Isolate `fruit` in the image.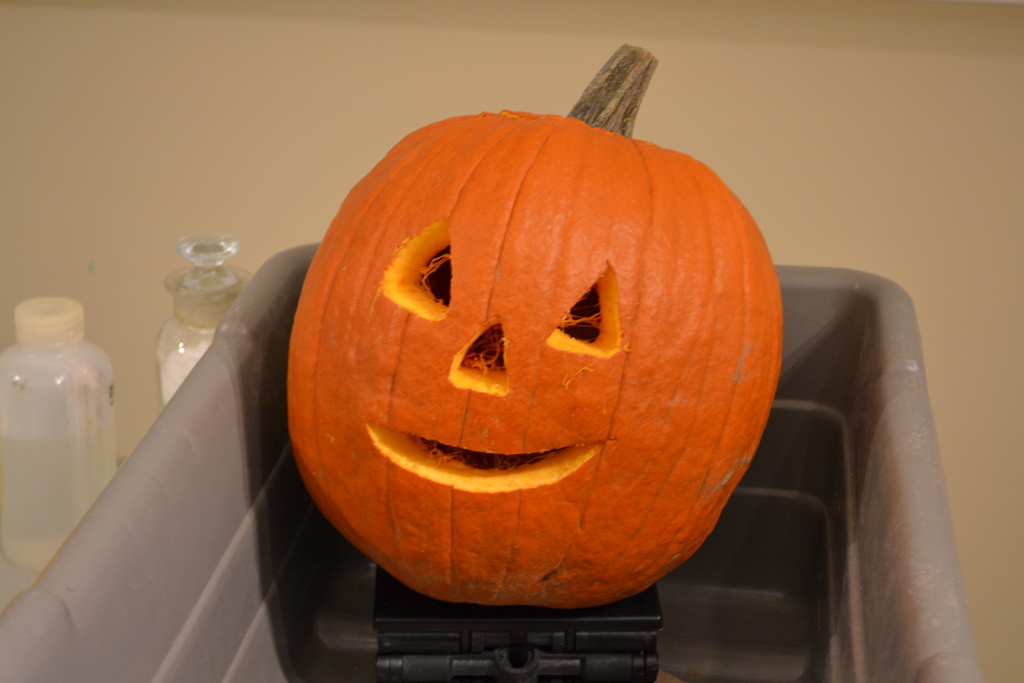
Isolated region: x1=283, y1=37, x2=776, y2=602.
